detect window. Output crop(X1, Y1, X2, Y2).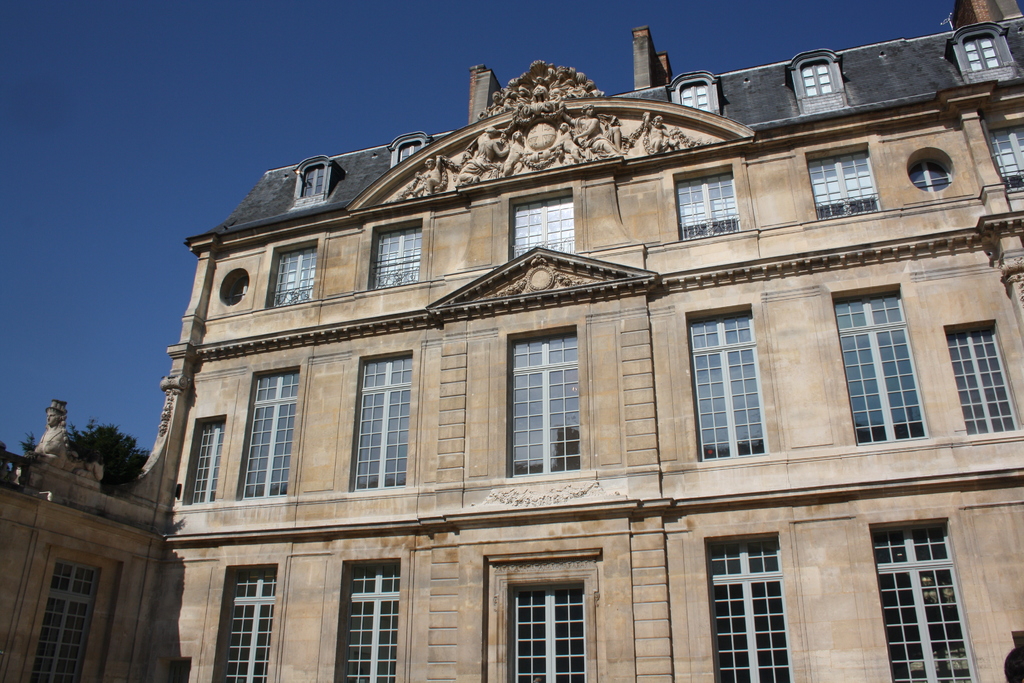
crop(804, 143, 881, 222).
